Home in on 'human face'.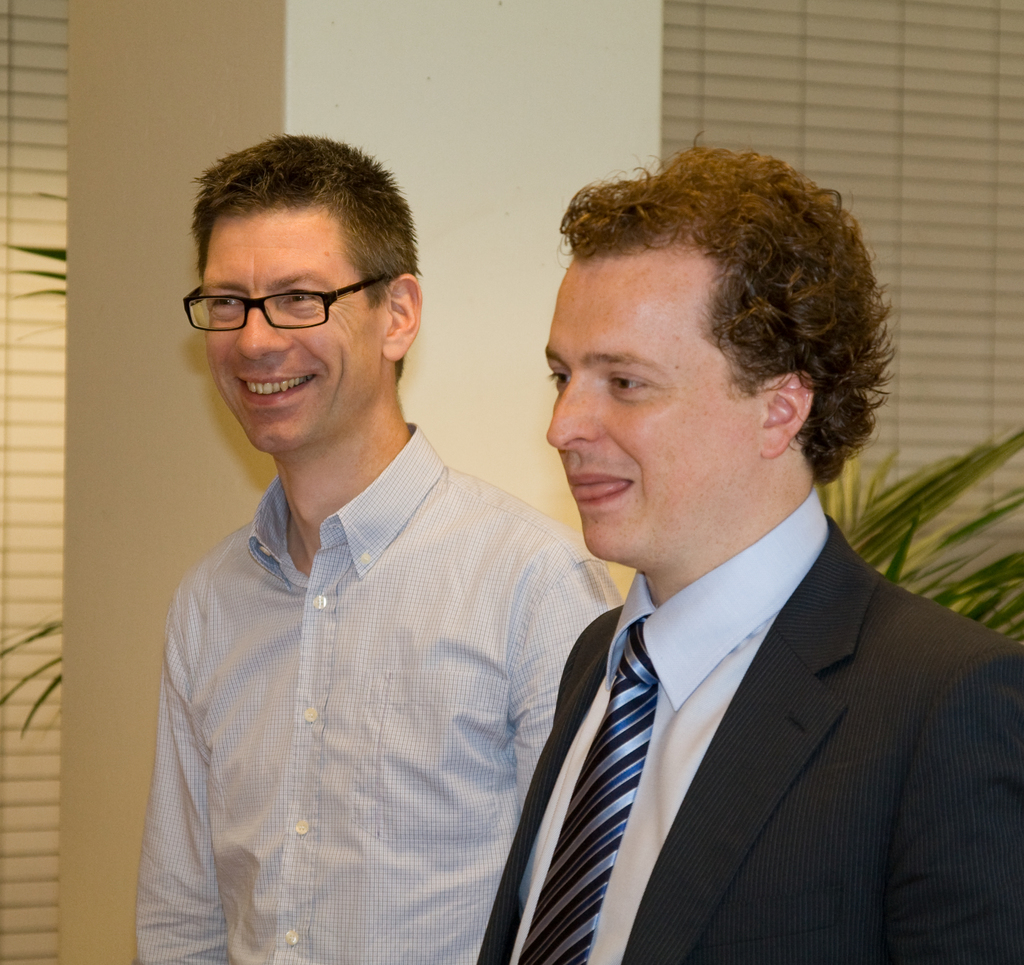
Homed in at bbox=(547, 236, 781, 574).
